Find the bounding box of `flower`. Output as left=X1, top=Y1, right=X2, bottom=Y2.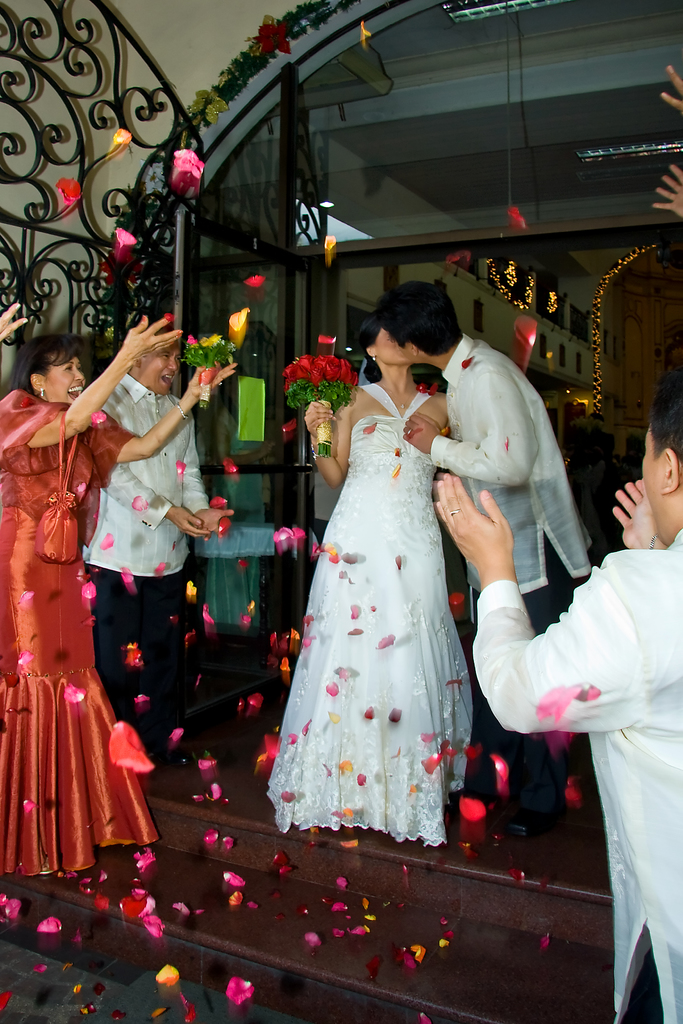
left=22, top=588, right=35, bottom=607.
